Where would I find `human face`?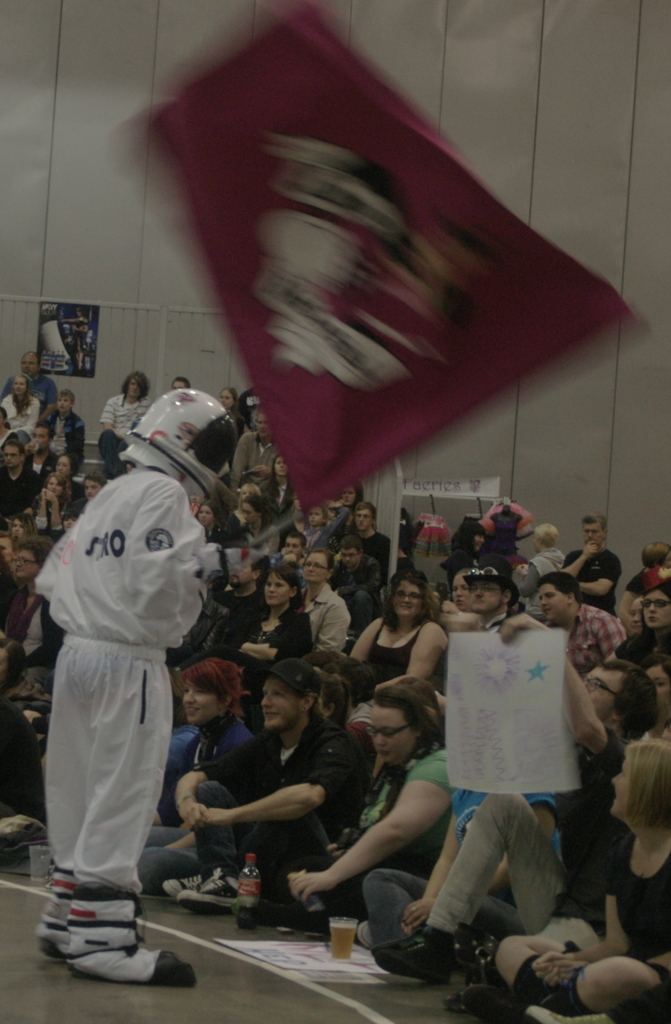
At x1=196, y1=504, x2=212, y2=531.
